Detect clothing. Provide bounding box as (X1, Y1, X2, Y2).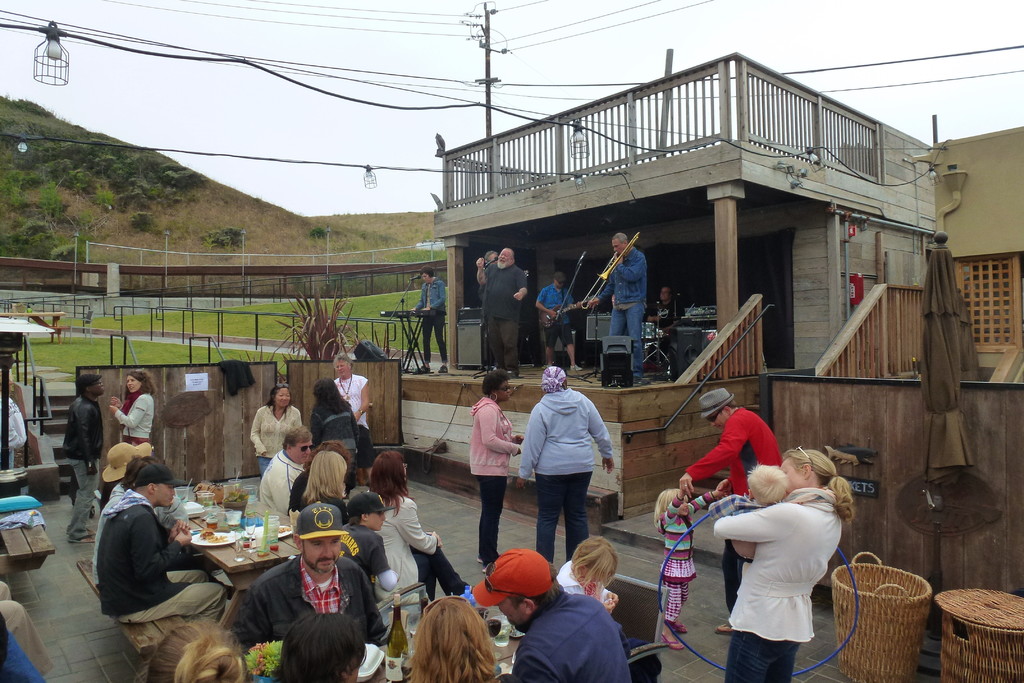
(93, 483, 123, 588).
